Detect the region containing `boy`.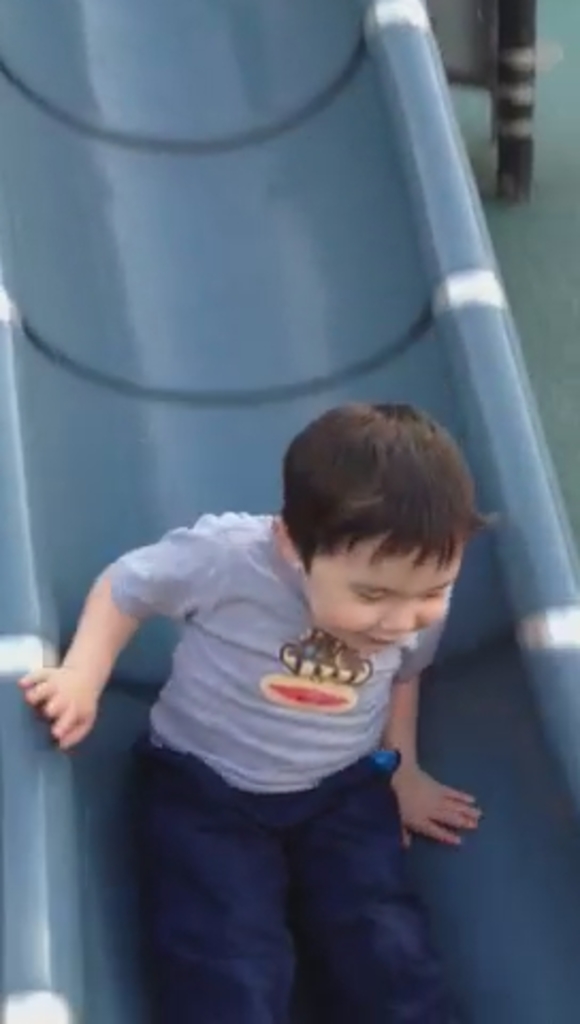
62/341/520/966.
